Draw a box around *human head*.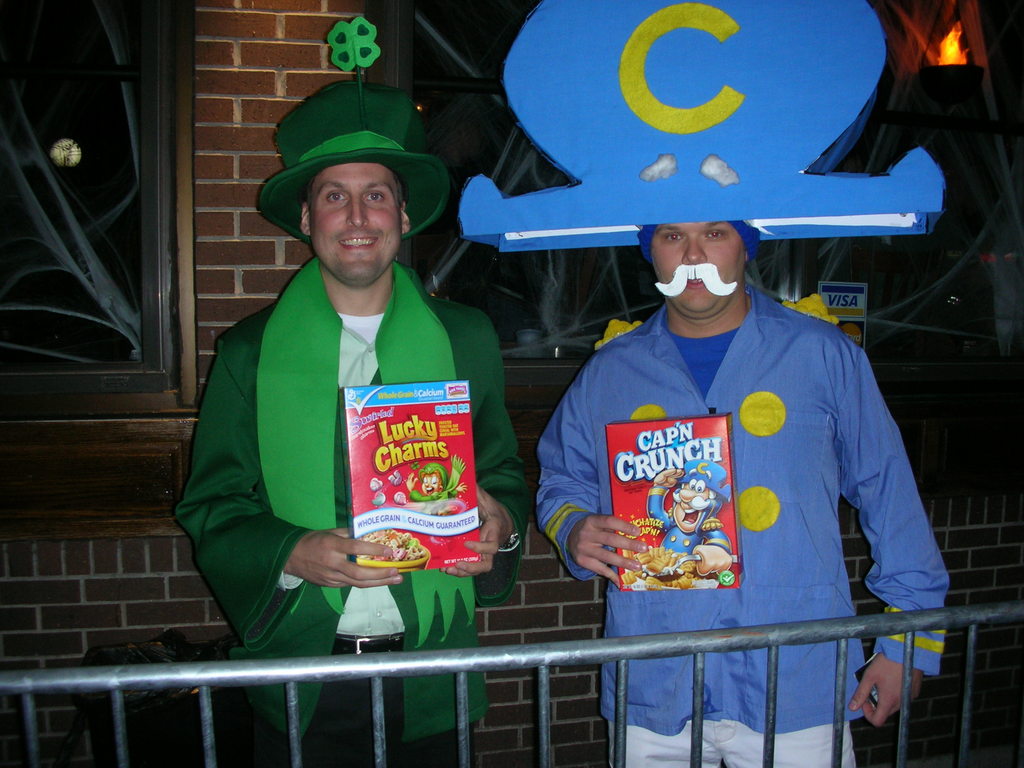
[297, 163, 412, 291].
